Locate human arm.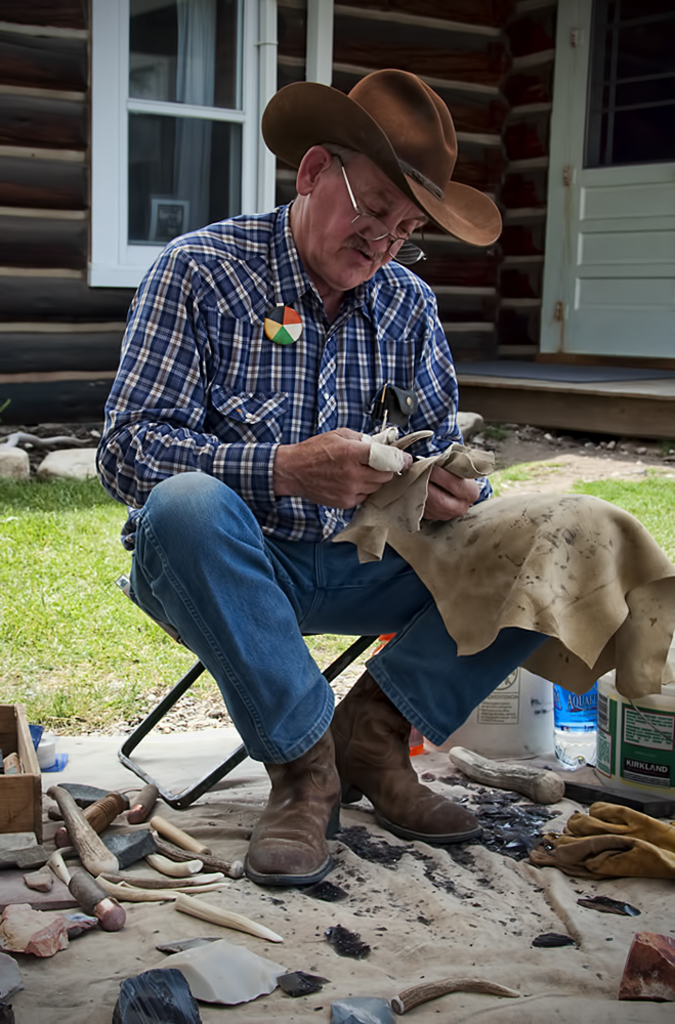
Bounding box: [left=410, top=447, right=490, bottom=537].
